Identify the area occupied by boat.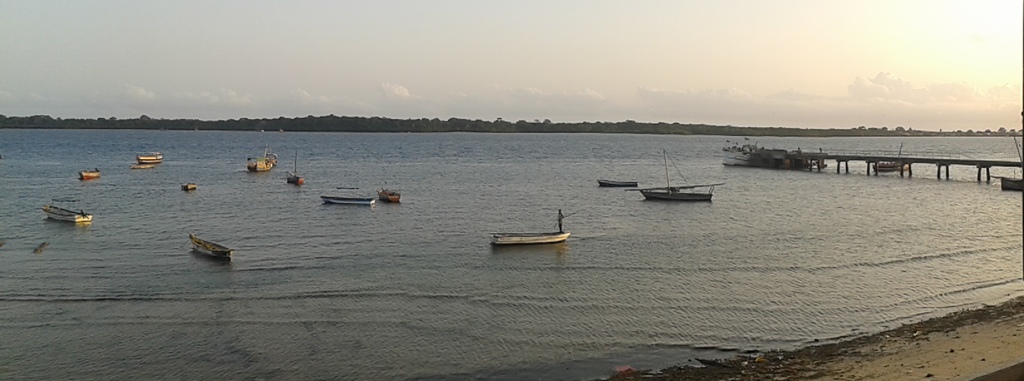
Area: {"left": 872, "top": 159, "right": 913, "bottom": 180}.
